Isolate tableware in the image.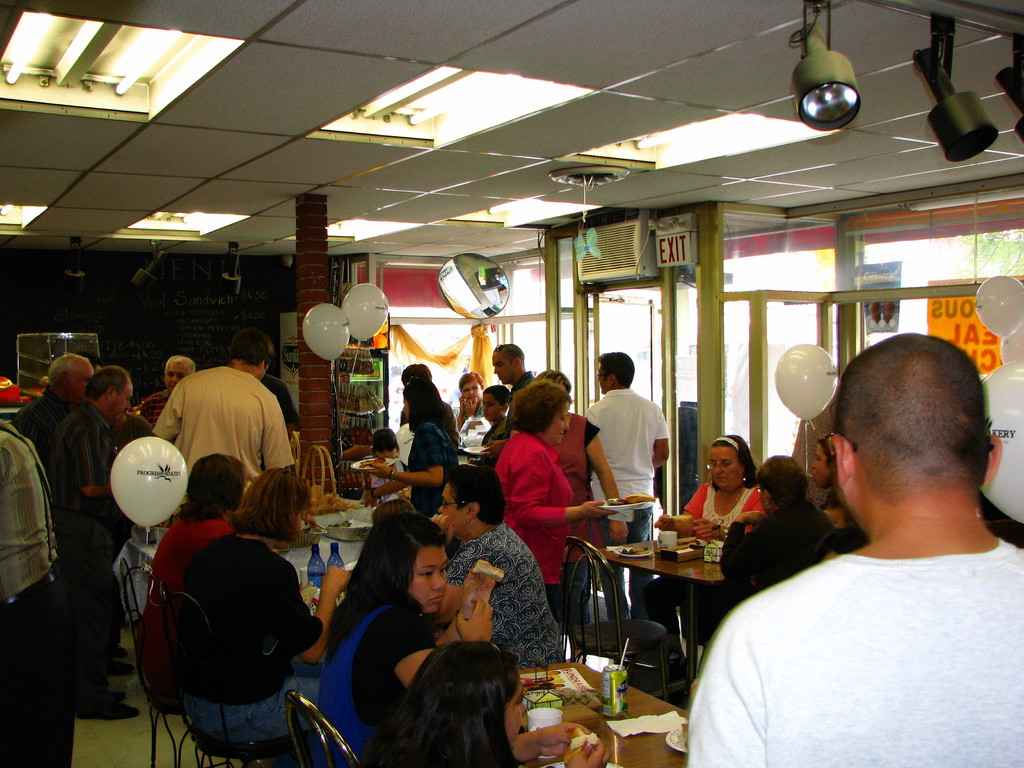
Isolated region: (x1=329, y1=520, x2=376, y2=543).
